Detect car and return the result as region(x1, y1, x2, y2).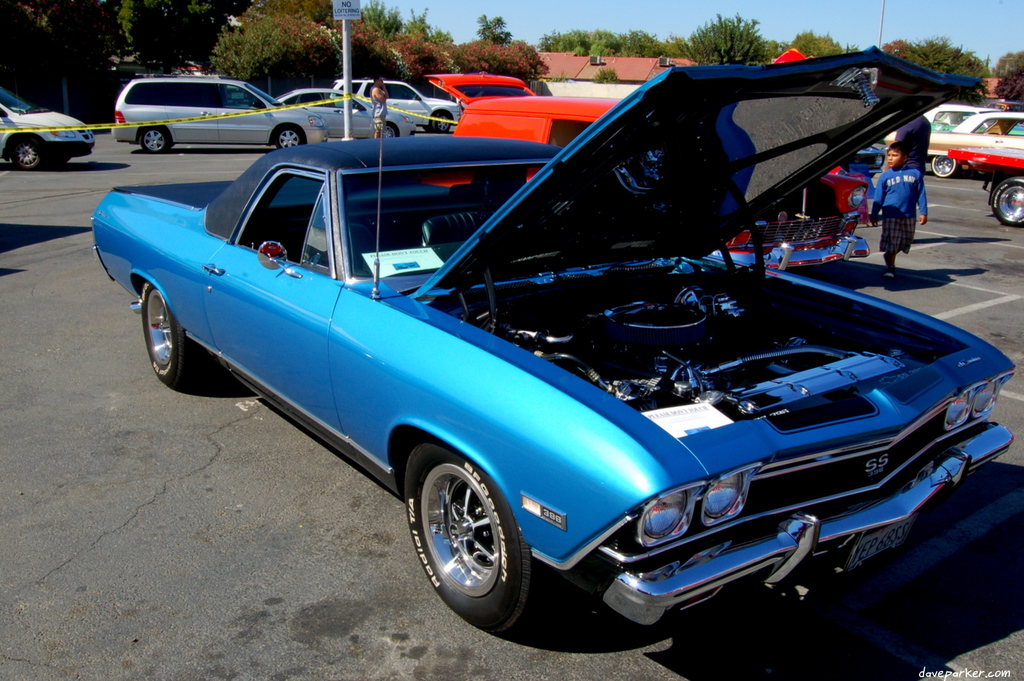
region(330, 73, 465, 134).
